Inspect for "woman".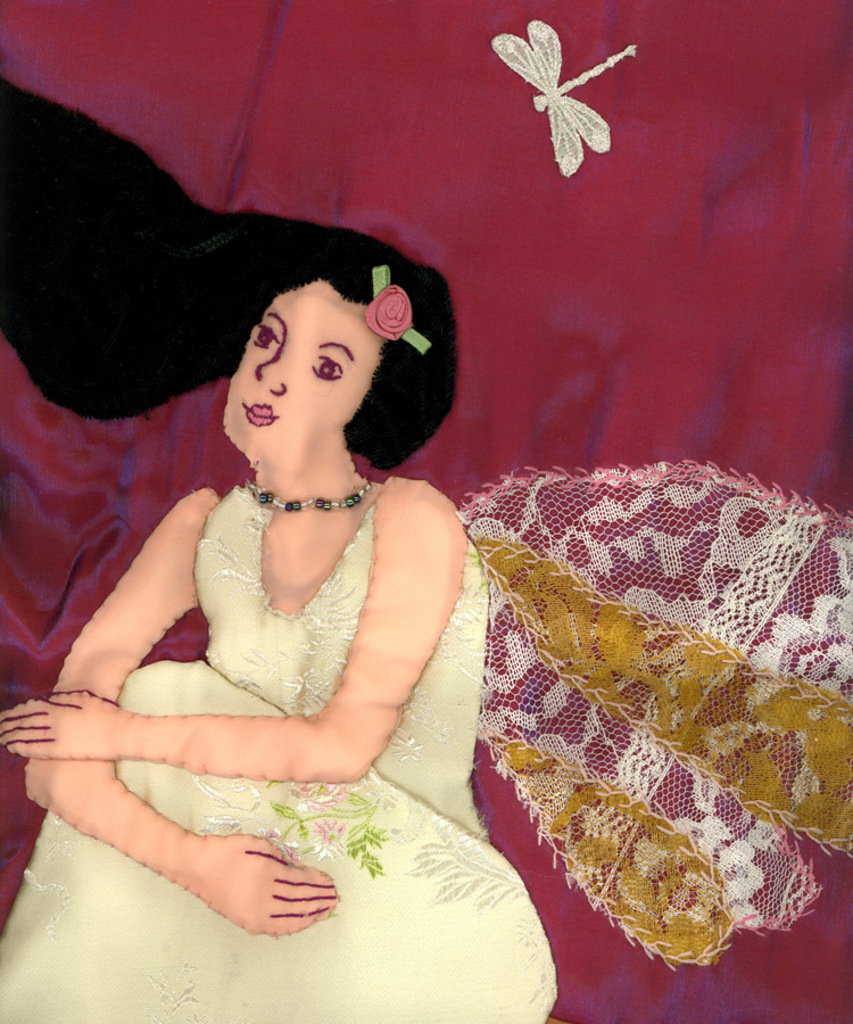
Inspection: x1=0, y1=81, x2=568, y2=1023.
